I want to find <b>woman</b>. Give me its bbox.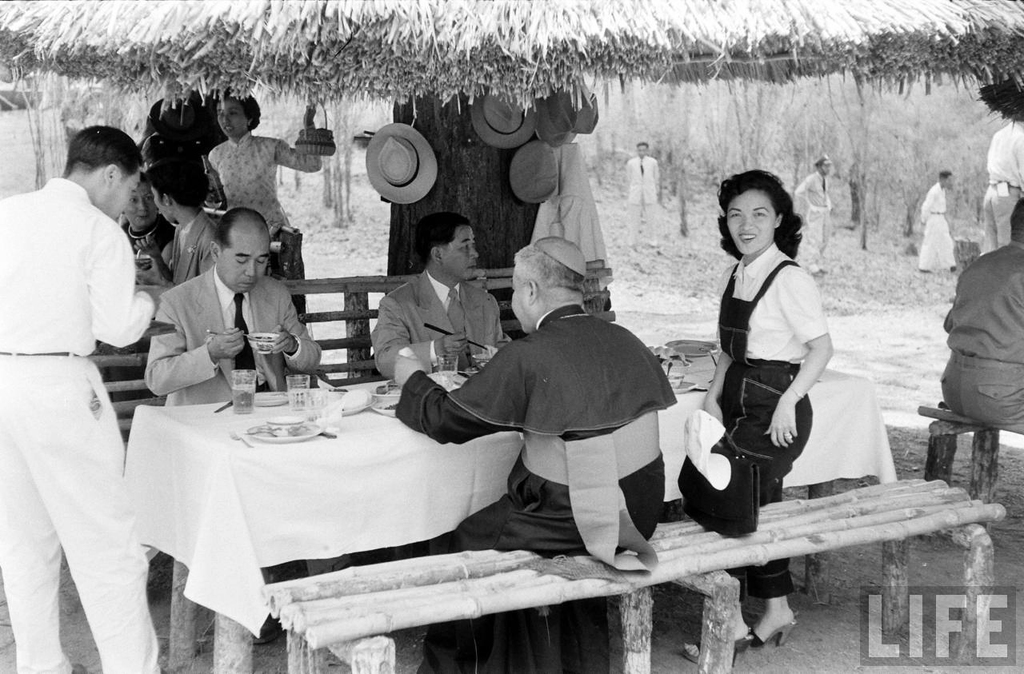
692/164/861/554.
